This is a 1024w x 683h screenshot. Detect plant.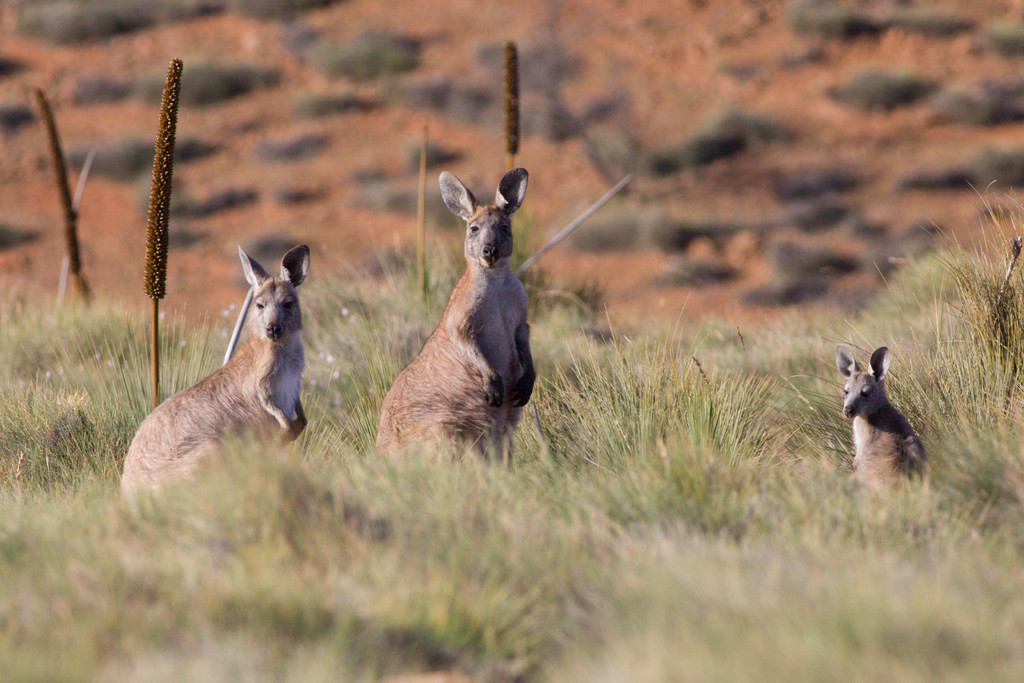
BBox(860, 212, 939, 267).
